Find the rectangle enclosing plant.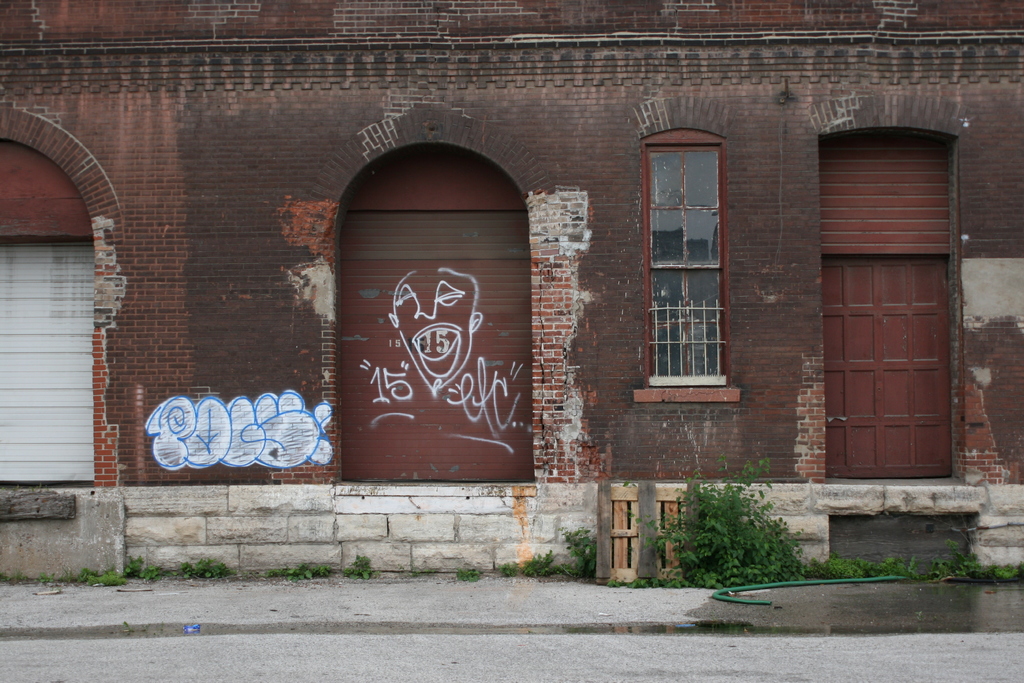
x1=27, y1=572, x2=67, y2=591.
